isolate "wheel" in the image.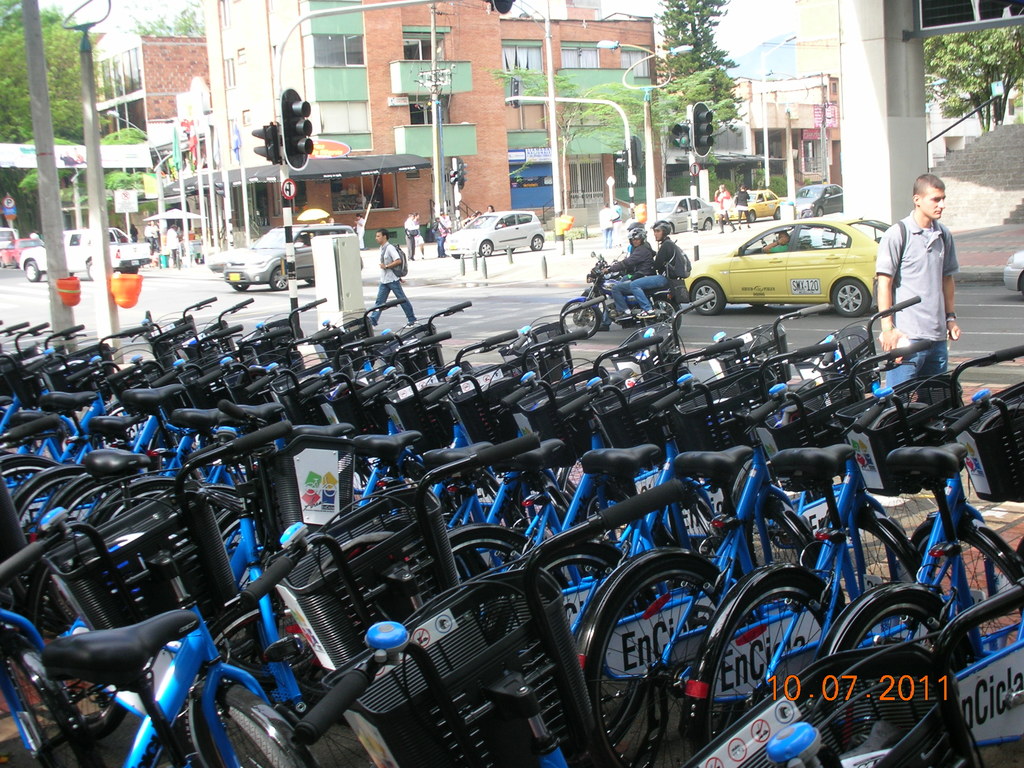
Isolated region: left=669, top=222, right=674, bottom=234.
